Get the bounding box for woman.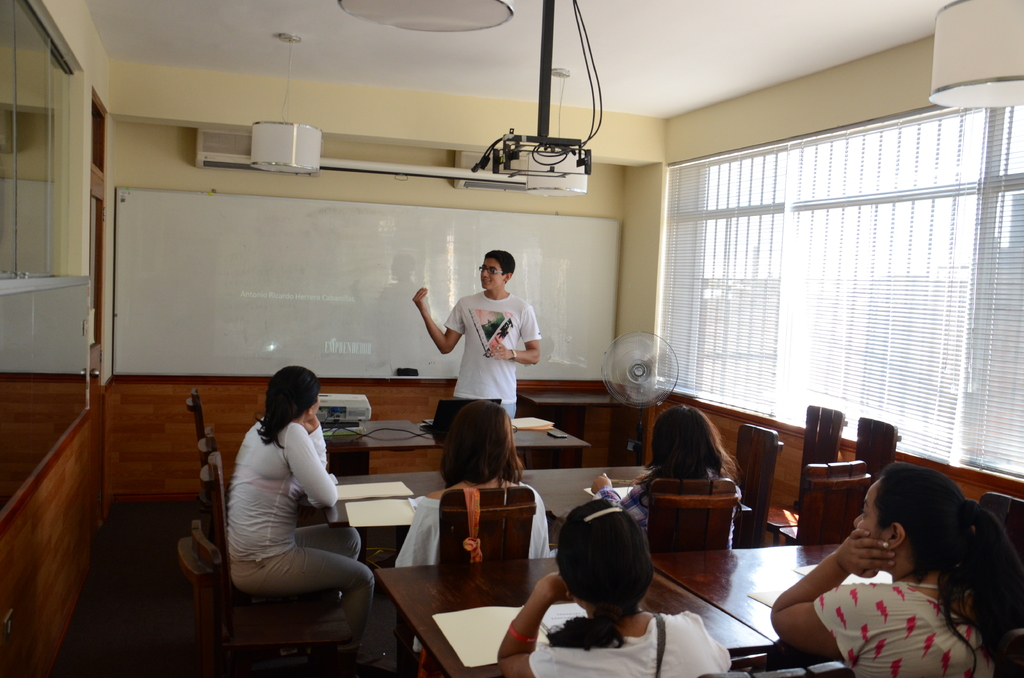
Rect(765, 450, 1014, 675).
